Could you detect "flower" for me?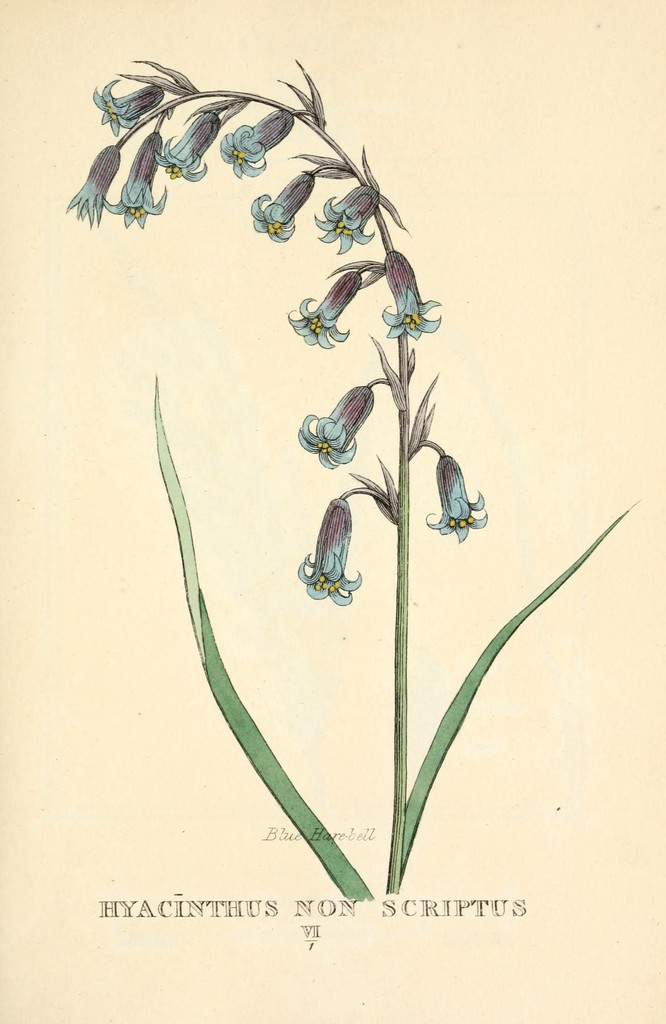
Detection result: box=[161, 108, 211, 188].
